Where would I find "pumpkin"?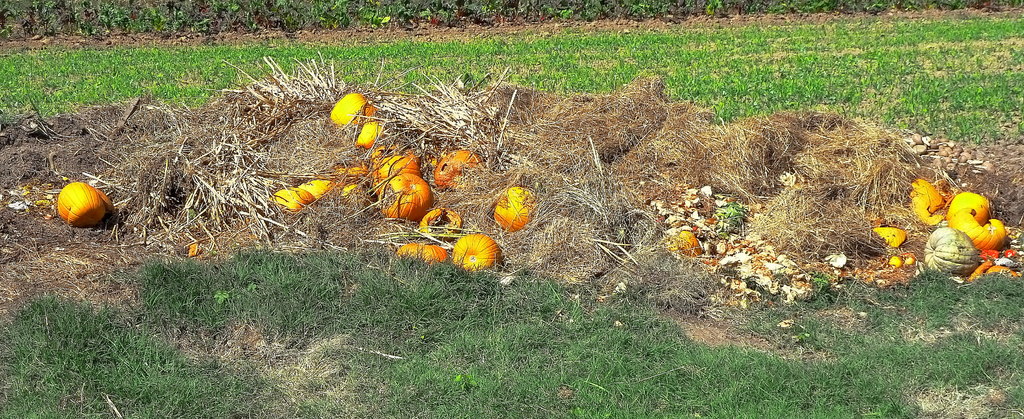
At rect(657, 226, 706, 263).
